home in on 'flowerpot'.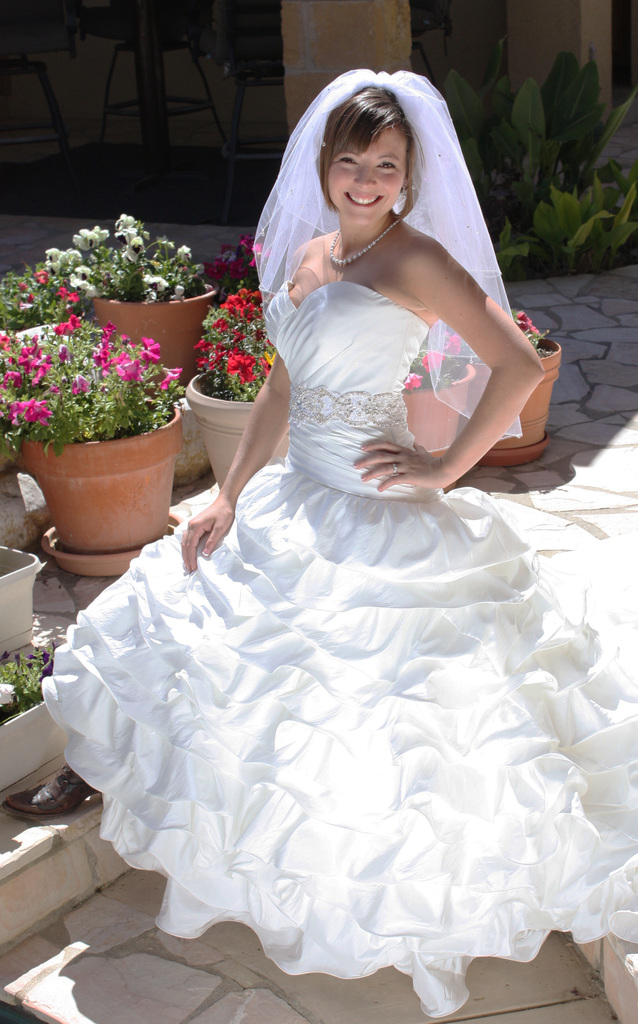
Homed in at crop(392, 363, 474, 466).
